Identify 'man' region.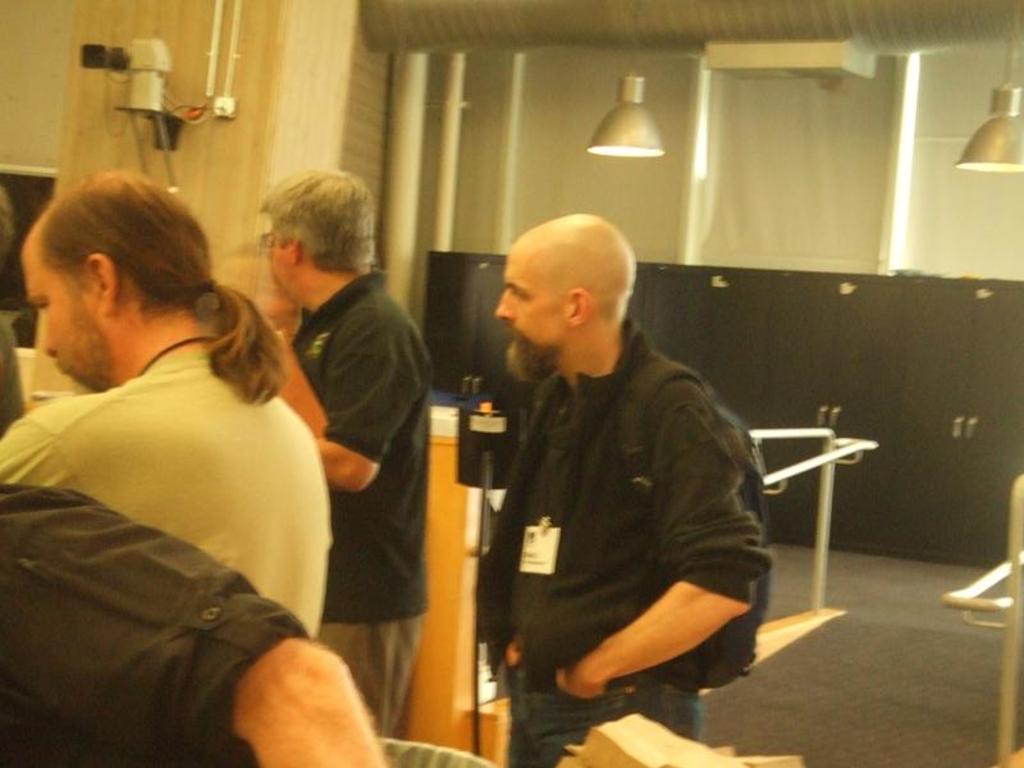
Region: <box>466,202,782,749</box>.
